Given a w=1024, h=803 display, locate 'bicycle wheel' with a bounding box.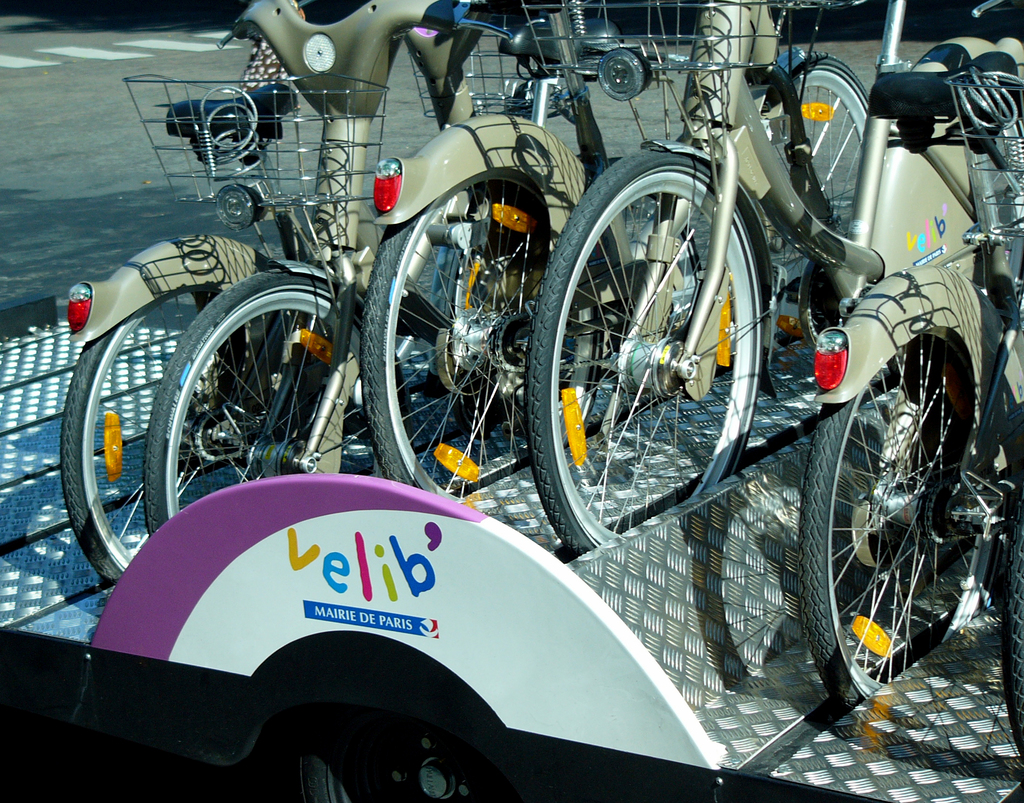
Located: locate(358, 169, 603, 502).
